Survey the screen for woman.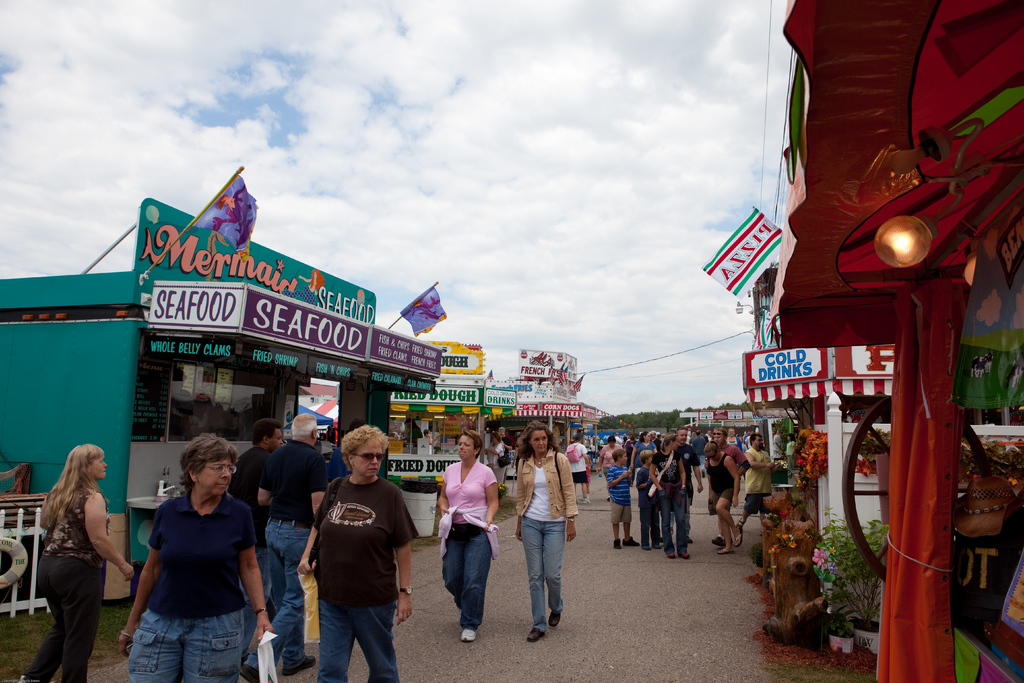
Survey found: 439,434,506,641.
